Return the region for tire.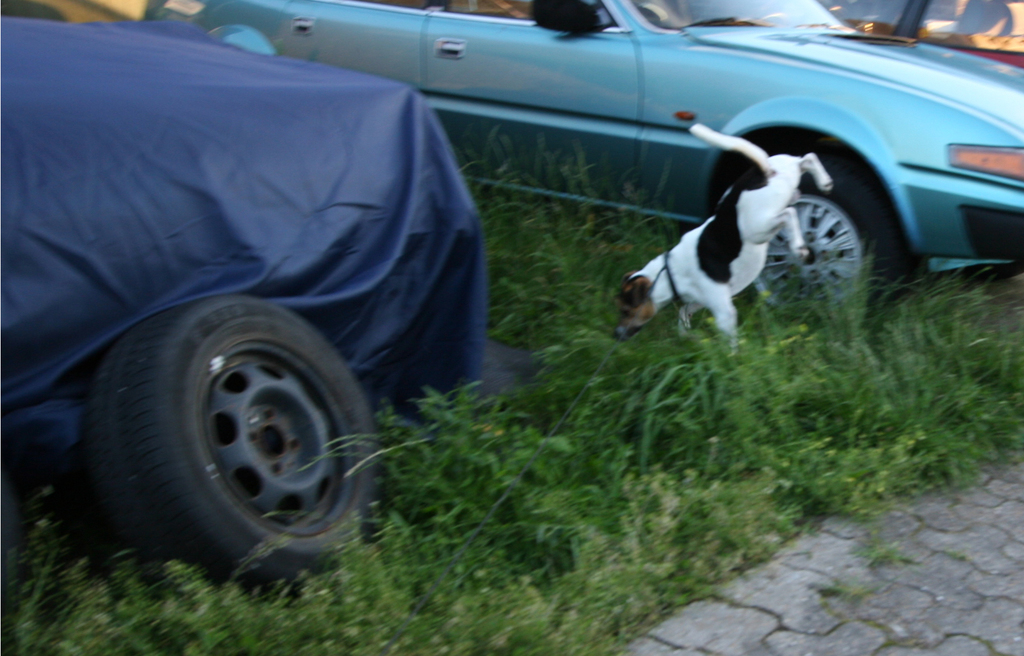
bbox=[702, 136, 917, 343].
